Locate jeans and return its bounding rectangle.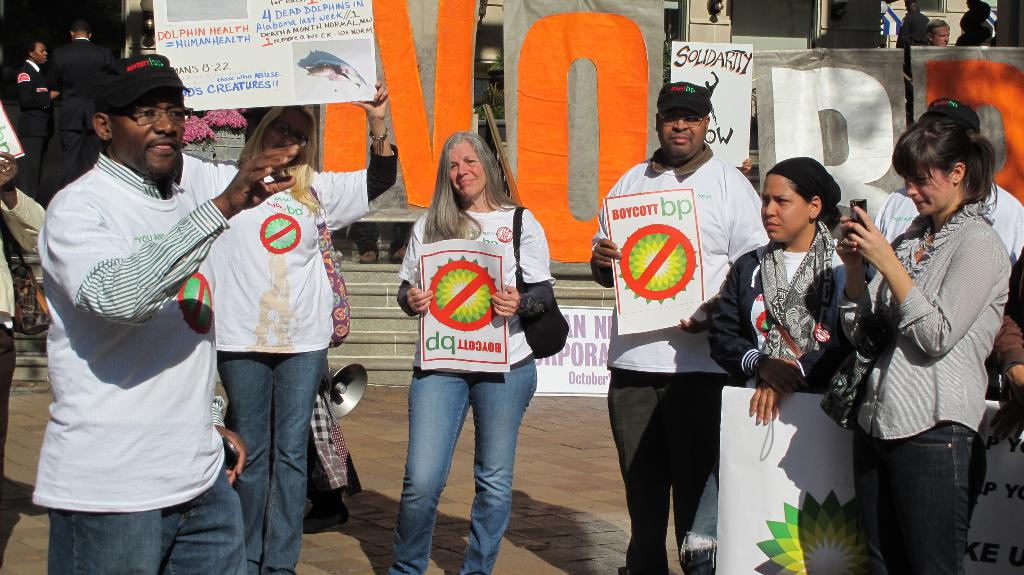
bbox=[851, 417, 988, 574].
